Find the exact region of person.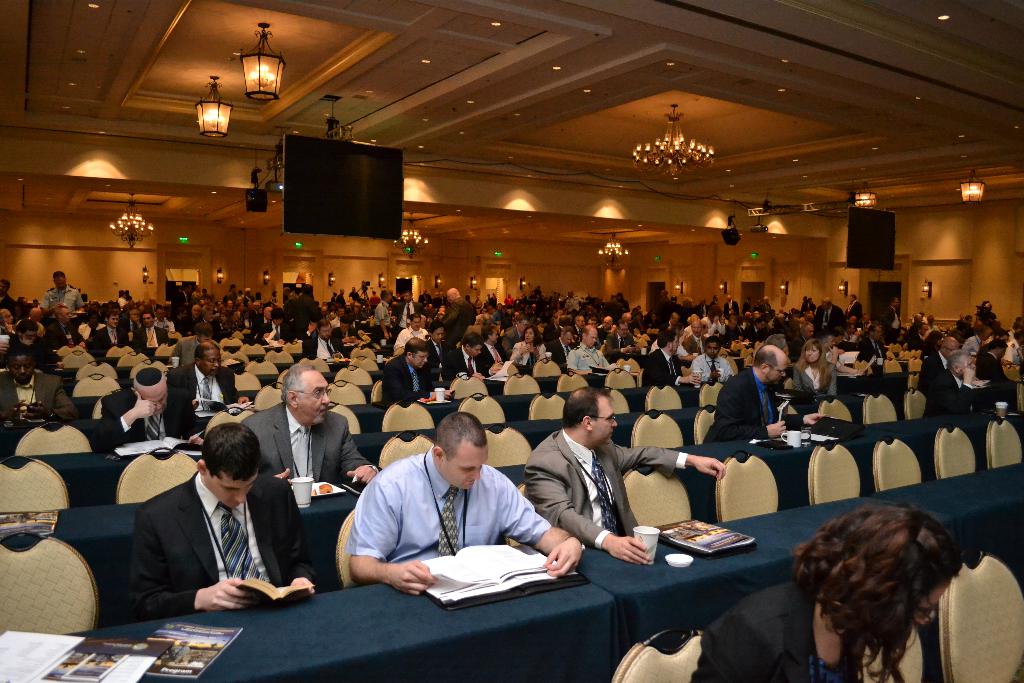
Exact region: bbox(42, 270, 84, 314).
